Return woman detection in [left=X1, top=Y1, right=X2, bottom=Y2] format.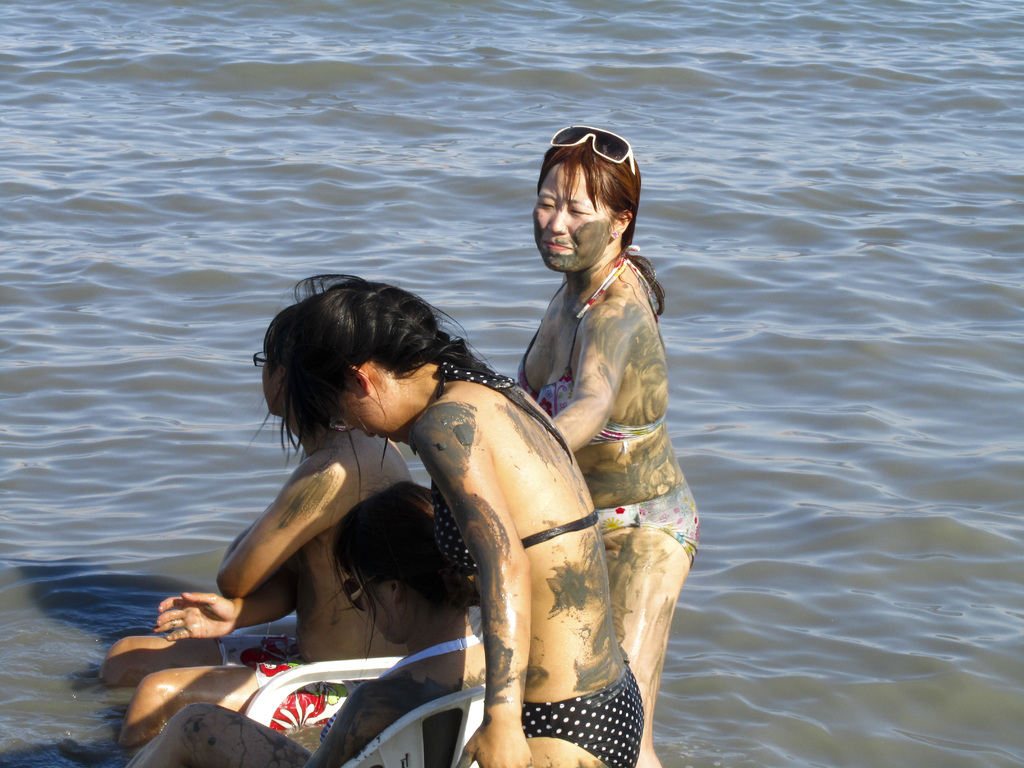
[left=99, top=329, right=411, bottom=749].
